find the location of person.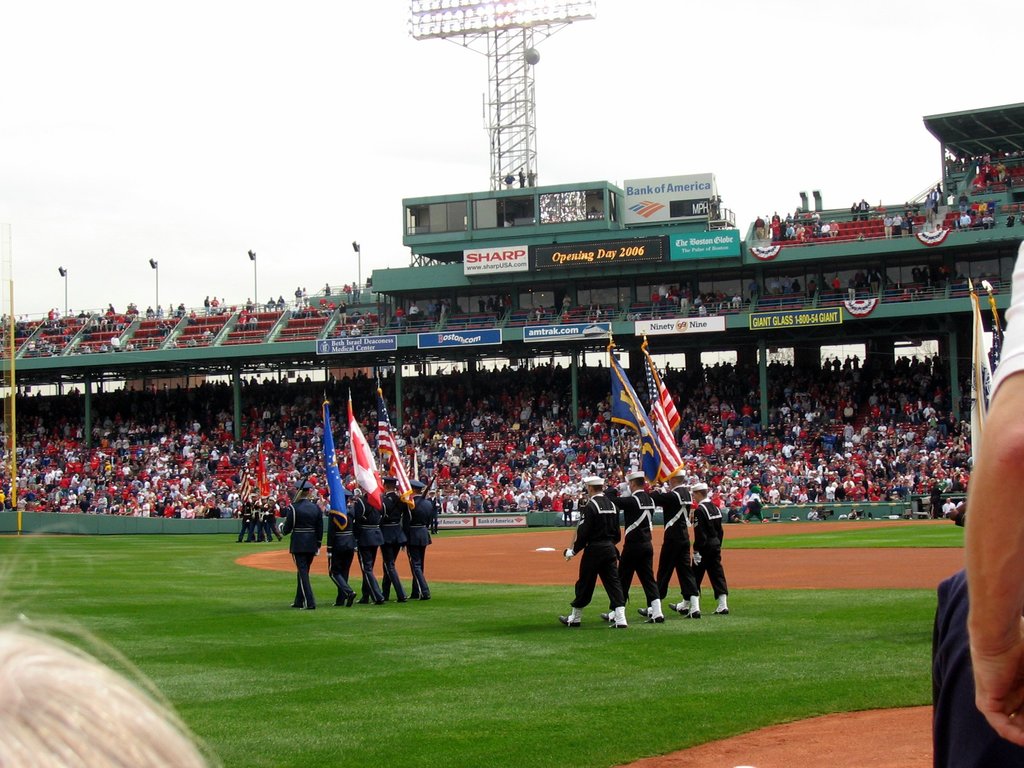
Location: {"x1": 352, "y1": 478, "x2": 388, "y2": 617}.
